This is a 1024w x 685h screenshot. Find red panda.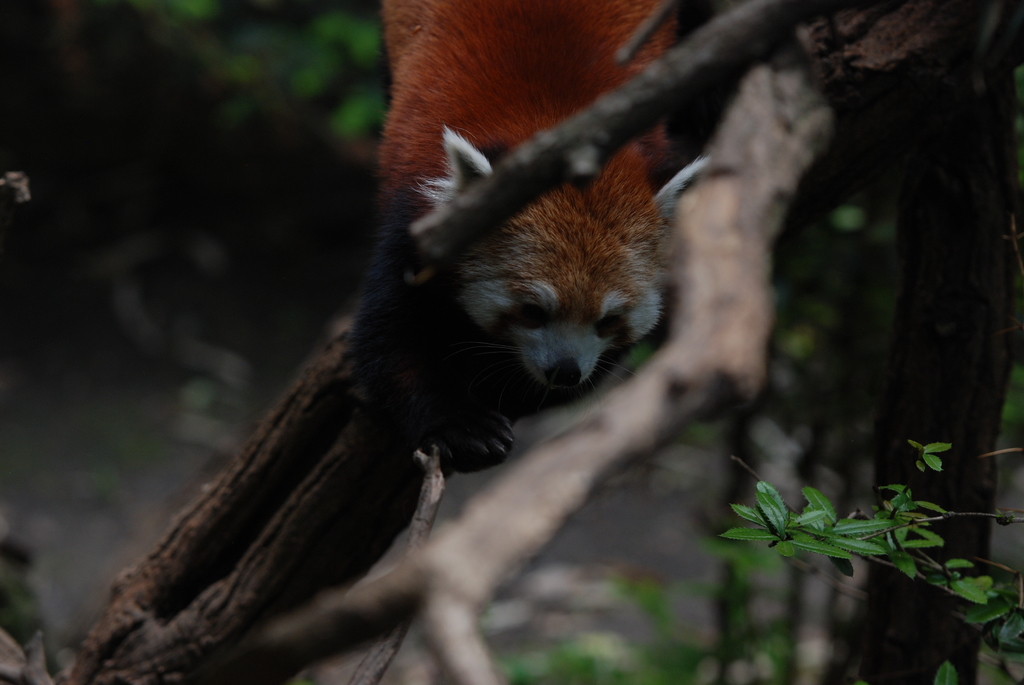
Bounding box: [x1=380, y1=0, x2=684, y2=475].
